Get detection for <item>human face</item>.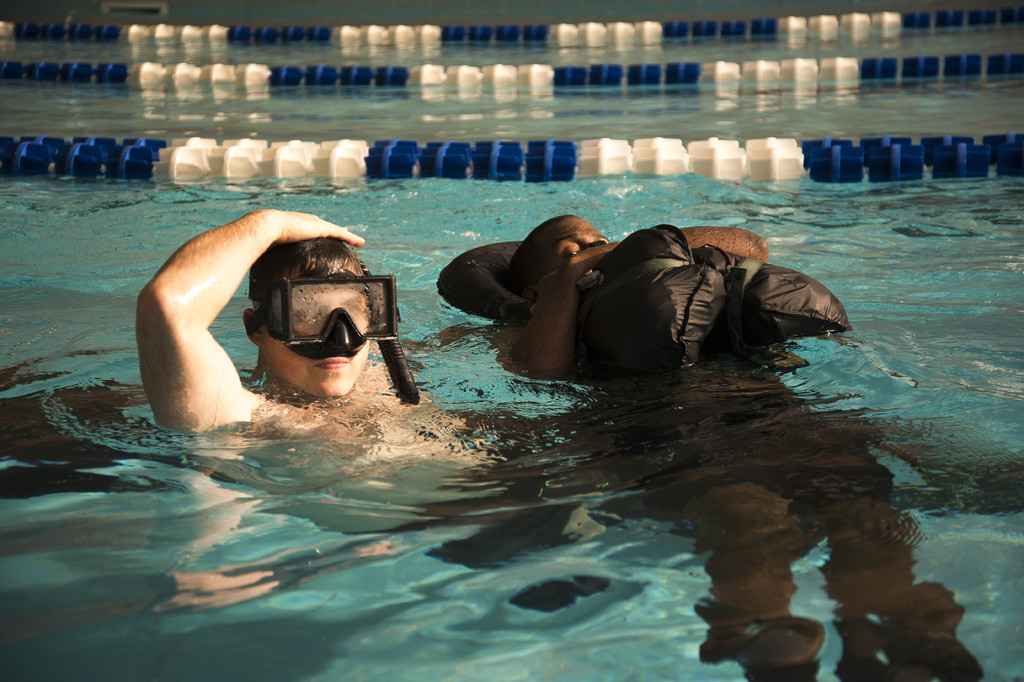
Detection: rect(543, 216, 609, 270).
